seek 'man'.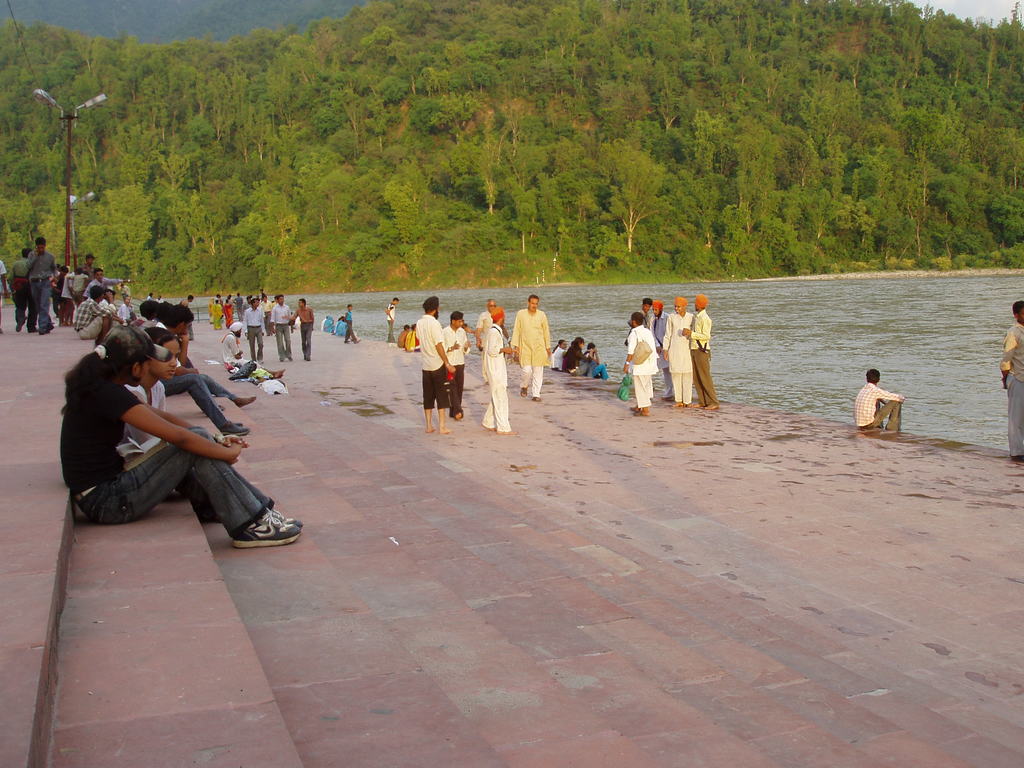
detection(70, 286, 122, 344).
